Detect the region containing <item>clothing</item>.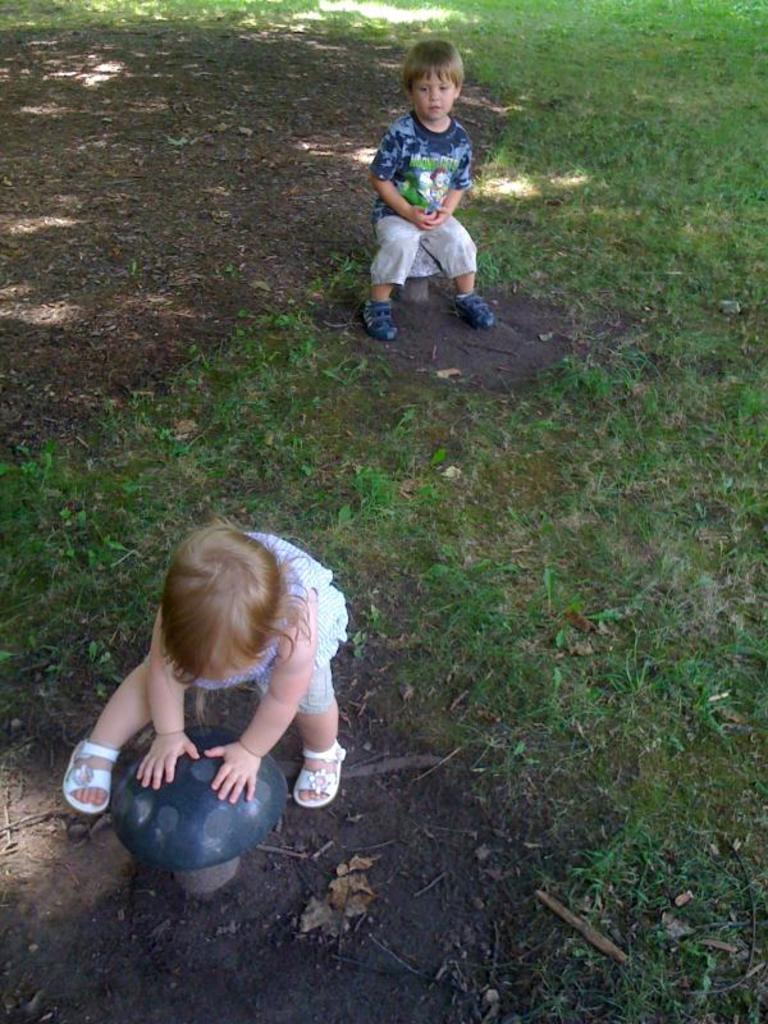
left=371, top=90, right=484, bottom=257.
